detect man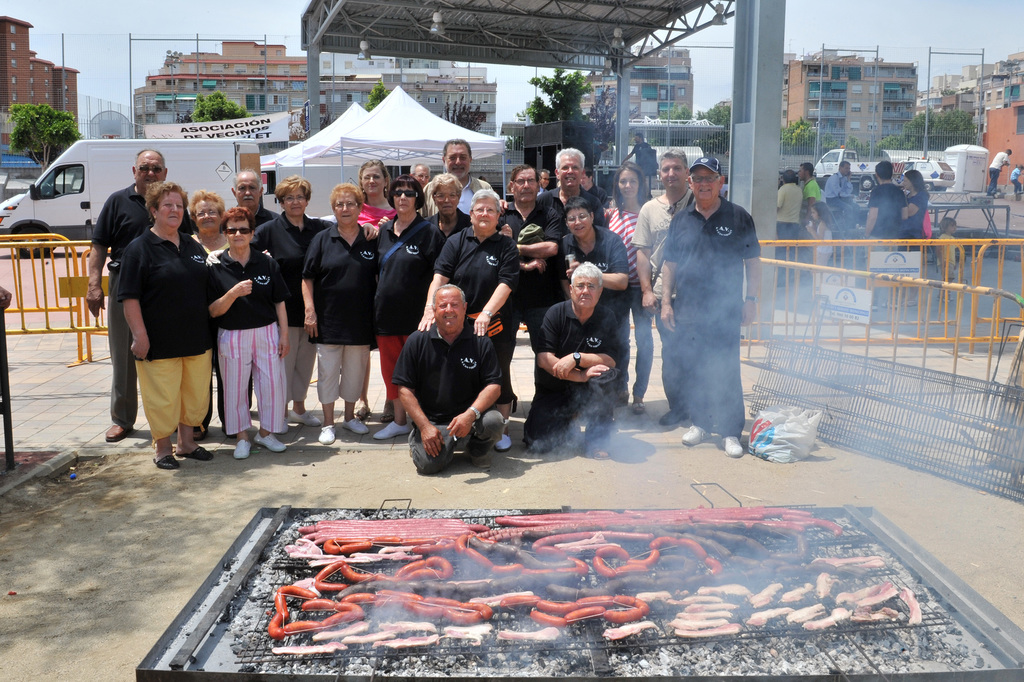
<region>428, 134, 486, 217</region>
